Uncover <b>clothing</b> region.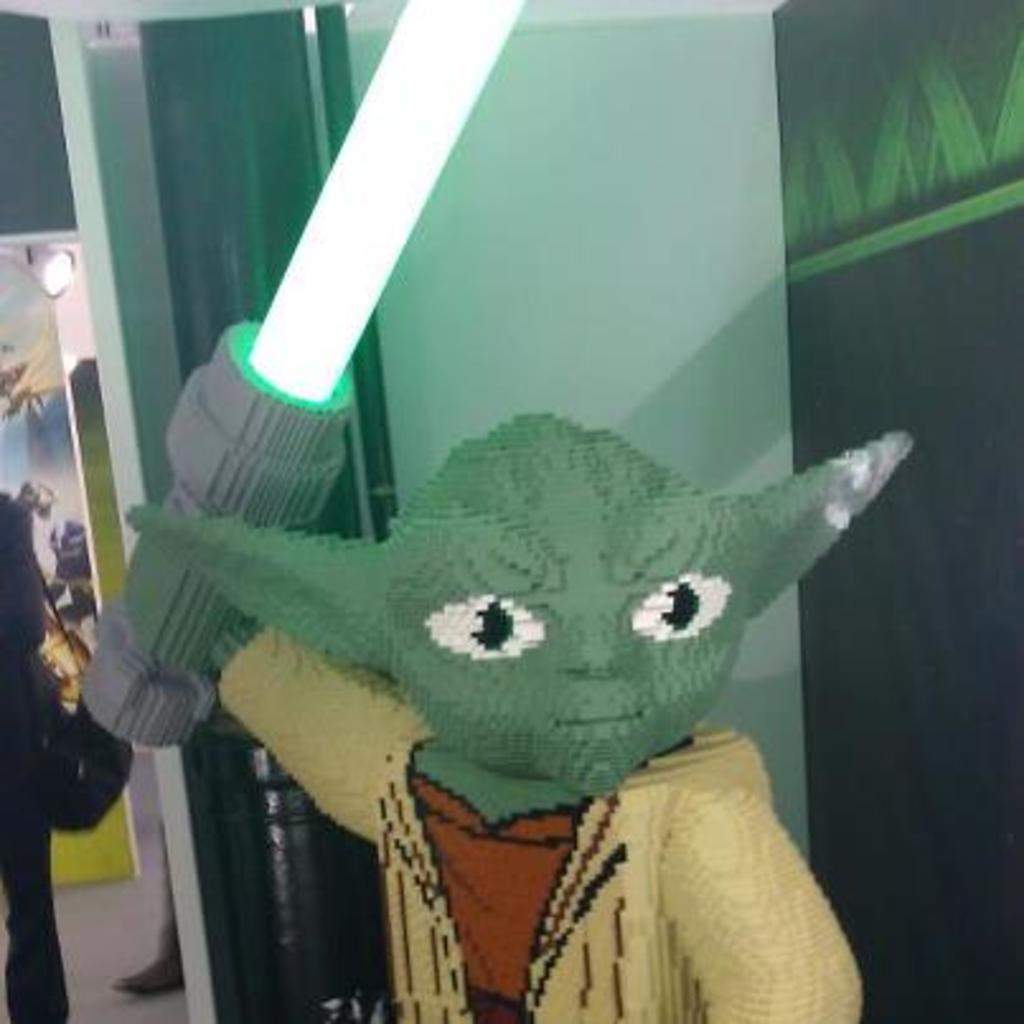
Uncovered: crop(211, 607, 910, 994).
